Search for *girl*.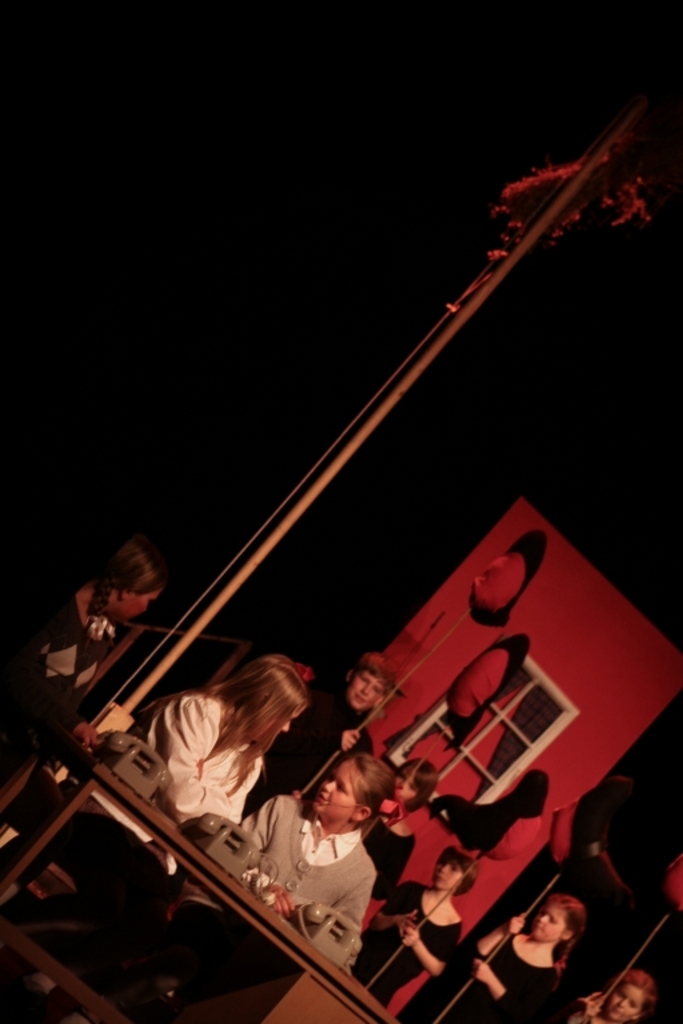
Found at (left=576, top=969, right=647, bottom=1023).
